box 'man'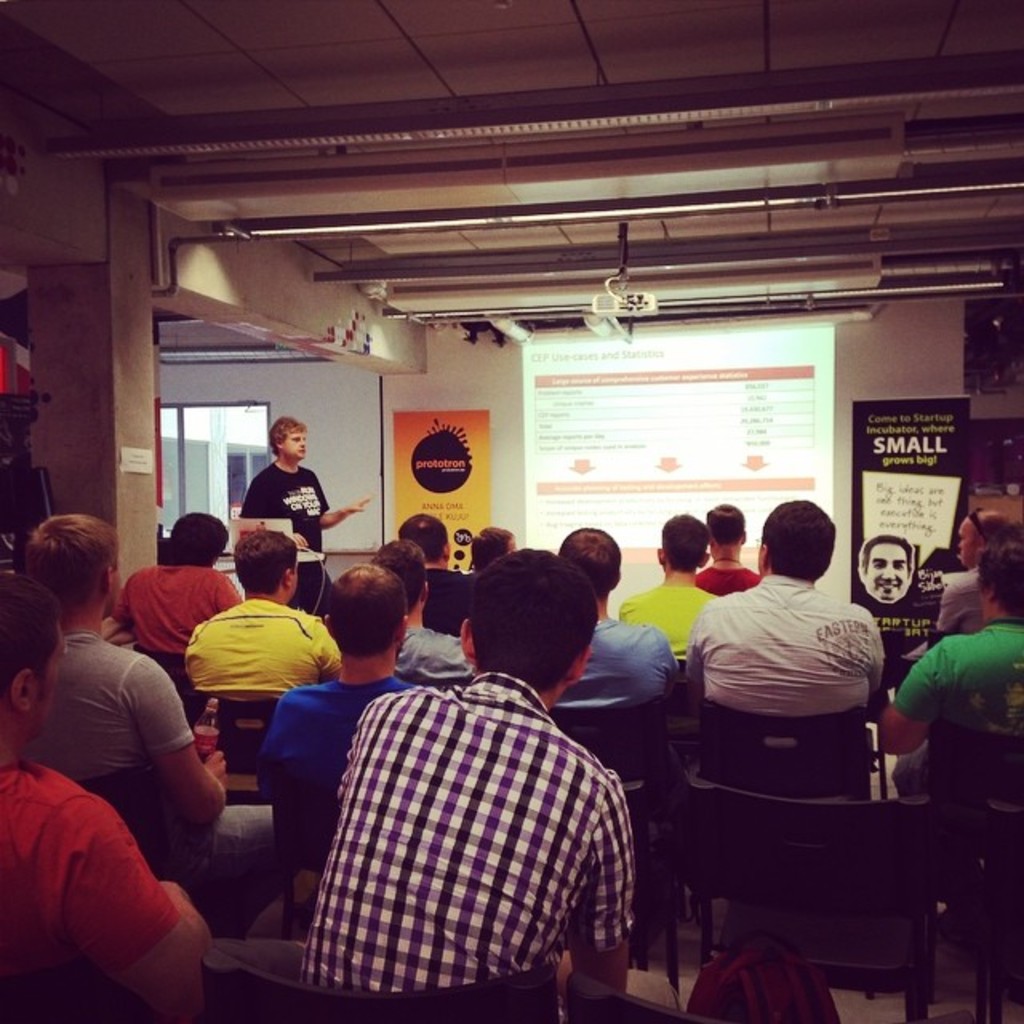
130,507,245,683
